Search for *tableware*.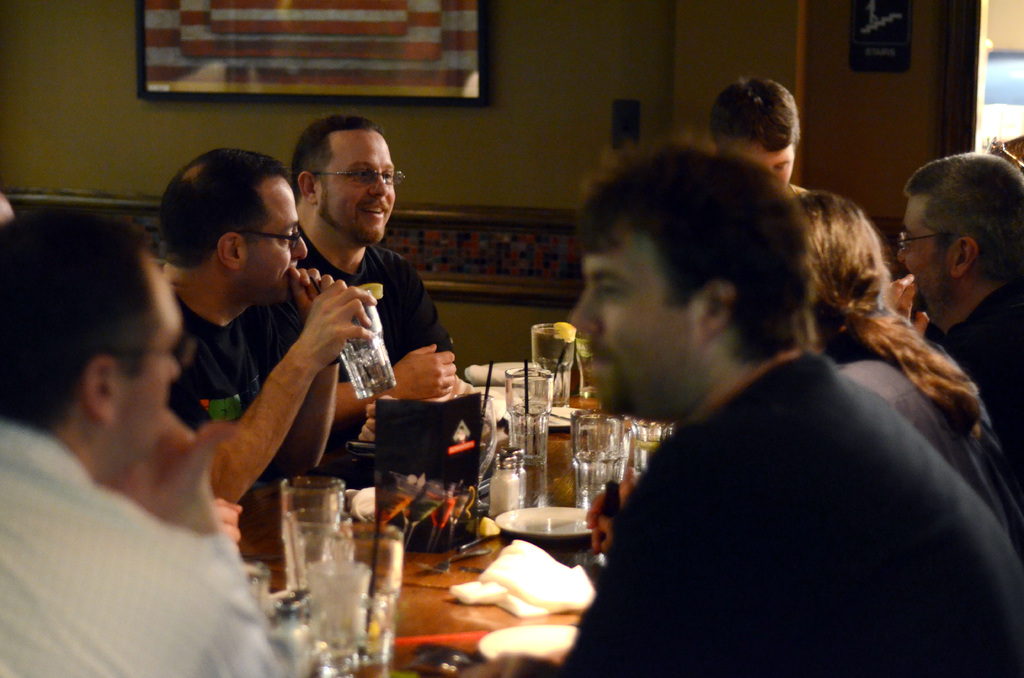
Found at bbox=[630, 418, 672, 442].
